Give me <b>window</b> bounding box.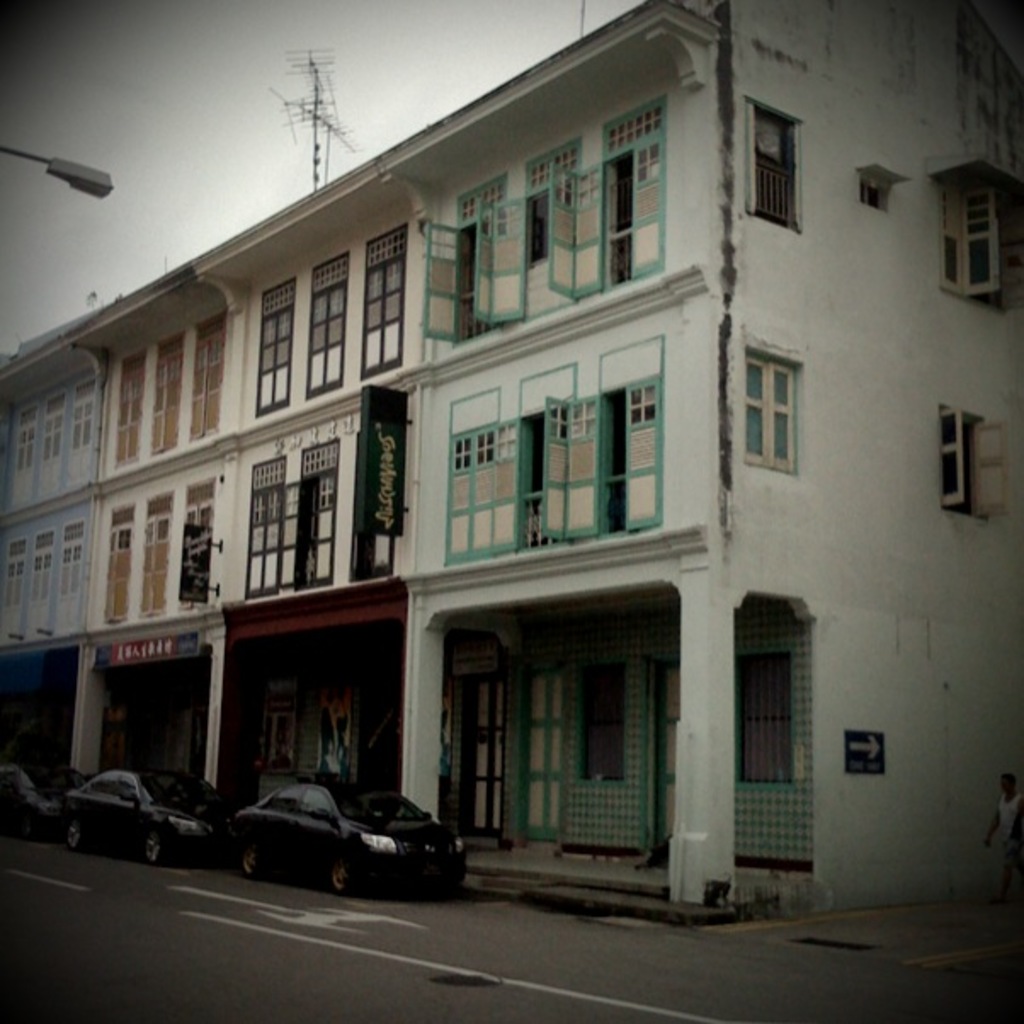
region(0, 534, 27, 646).
